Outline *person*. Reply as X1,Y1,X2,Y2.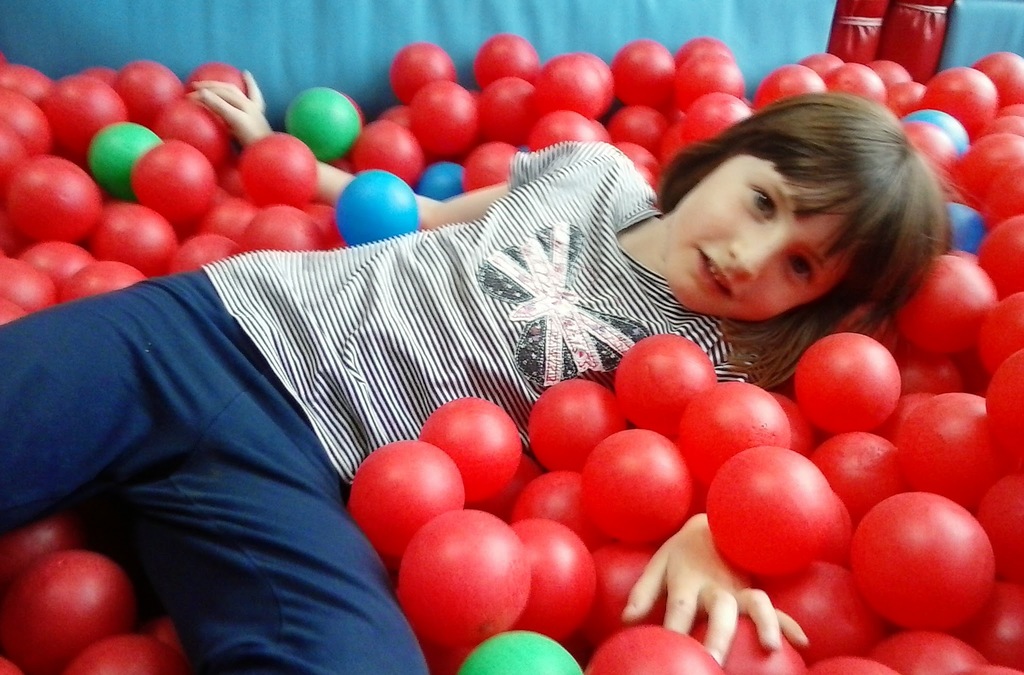
135,56,826,674.
